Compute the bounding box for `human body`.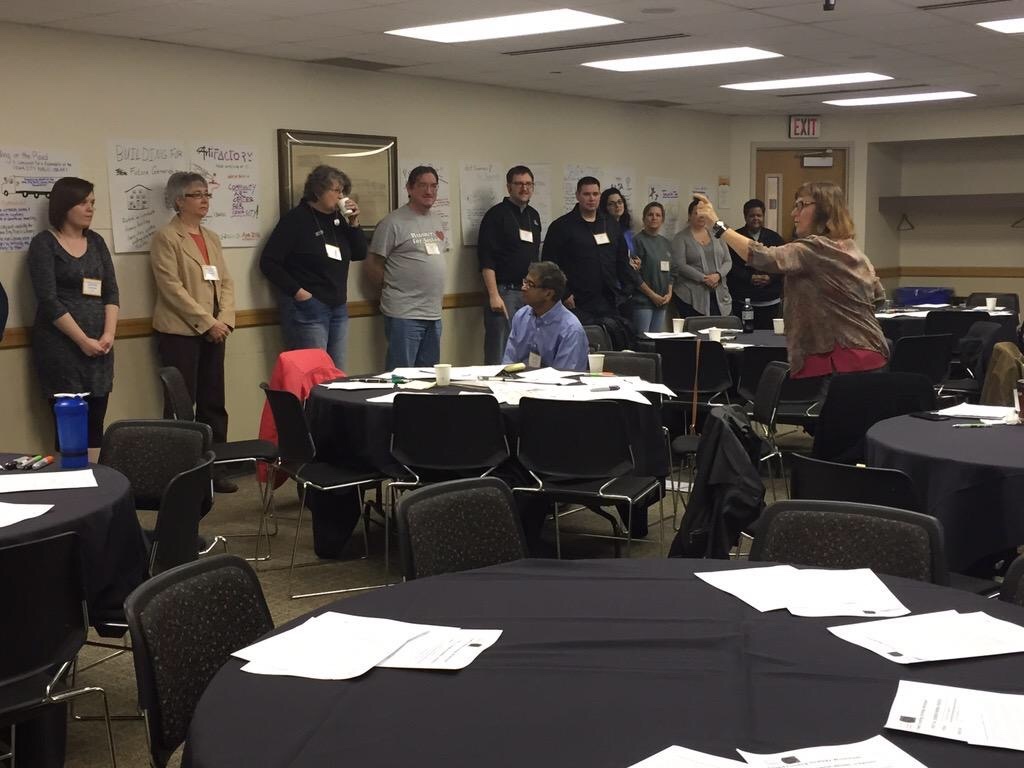
257:160:379:376.
